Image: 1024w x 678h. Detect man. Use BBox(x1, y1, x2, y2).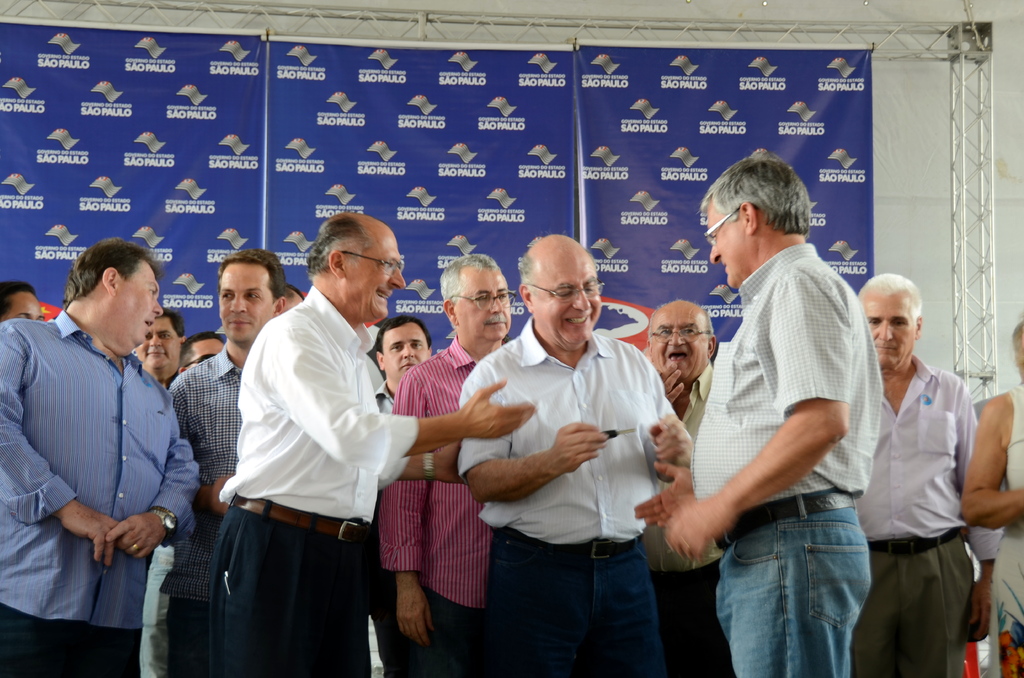
BBox(644, 296, 715, 677).
